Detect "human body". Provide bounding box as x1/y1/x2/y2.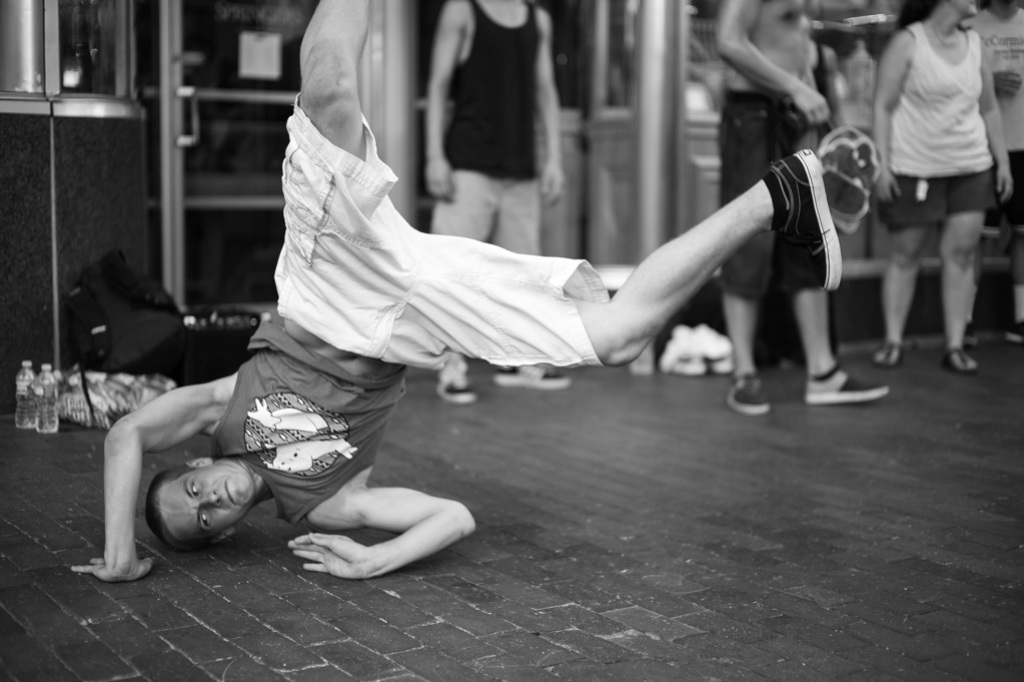
863/0/1015/368.
